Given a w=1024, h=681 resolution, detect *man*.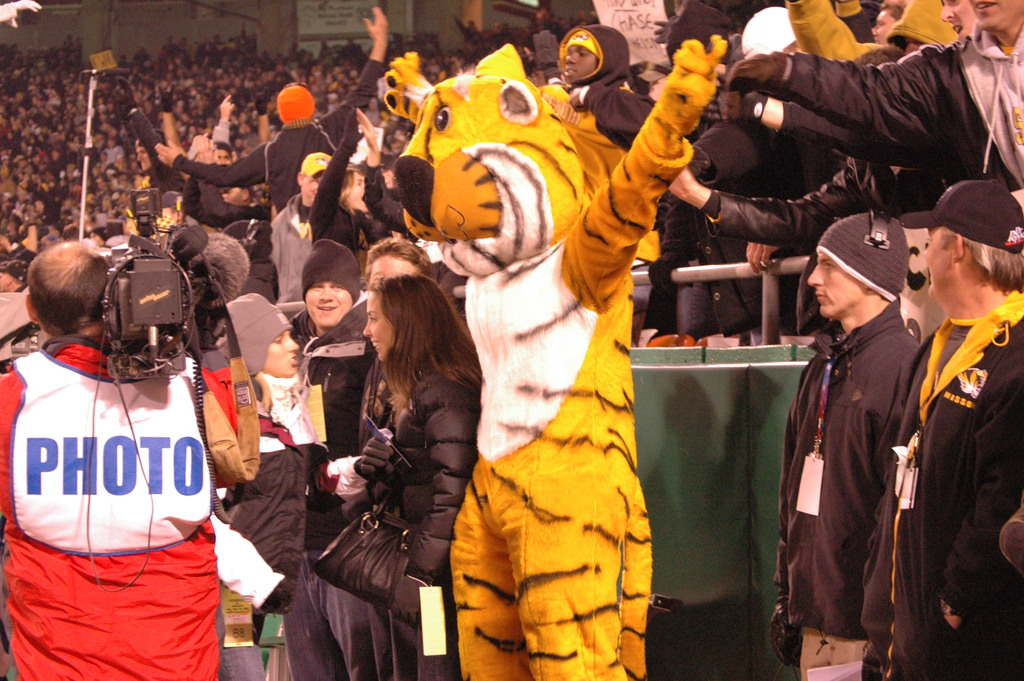
<region>285, 225, 371, 364</region>.
